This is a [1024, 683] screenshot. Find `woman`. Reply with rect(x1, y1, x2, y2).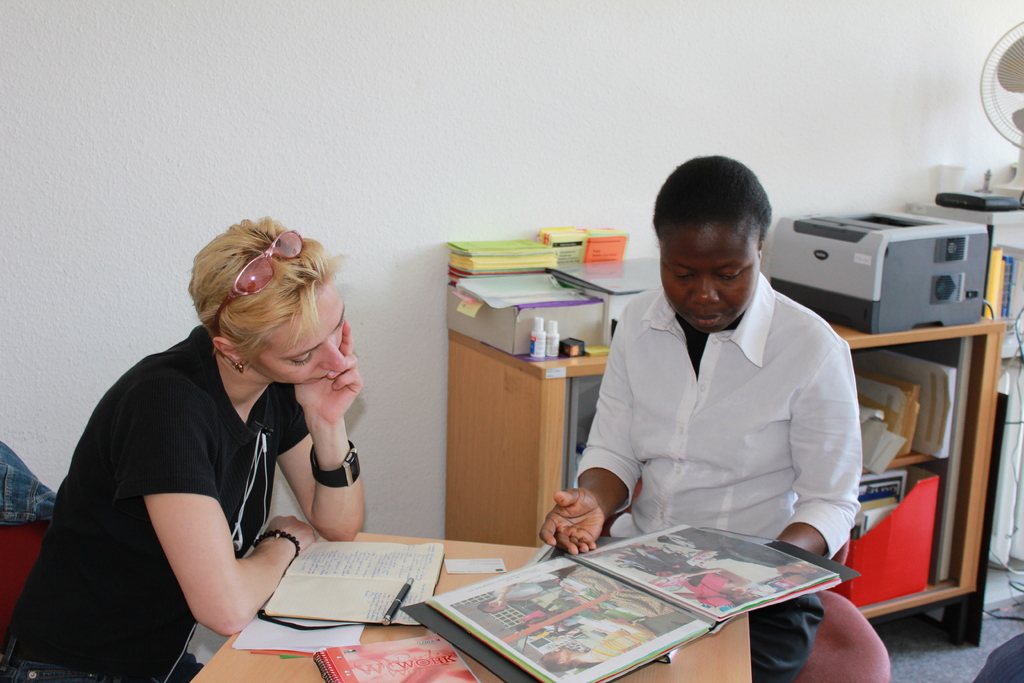
rect(60, 202, 380, 666).
